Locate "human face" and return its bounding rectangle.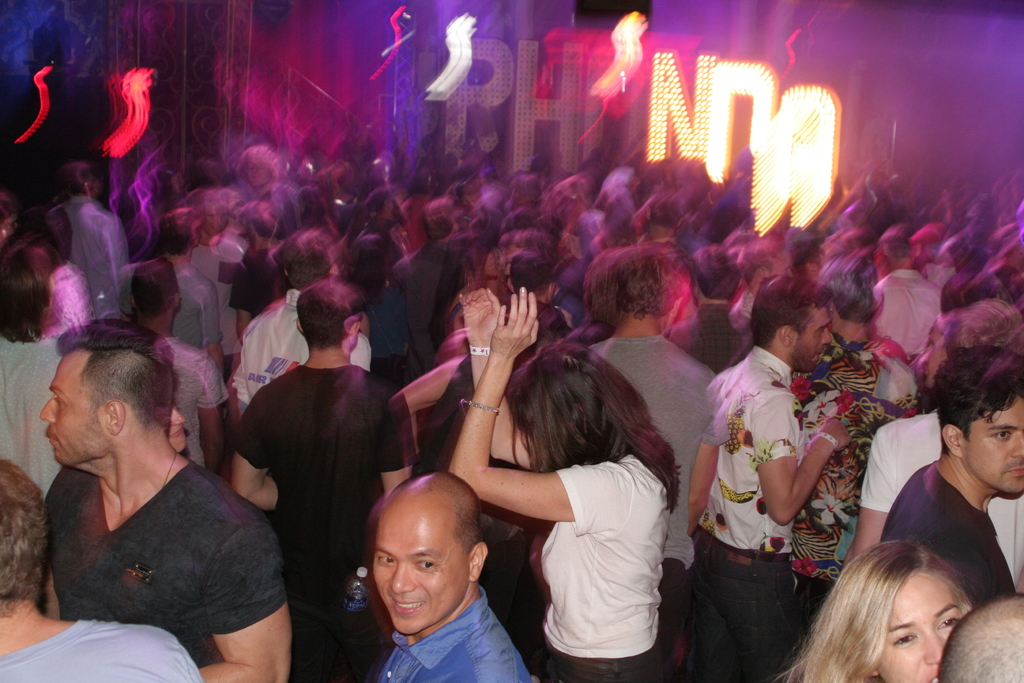
{"x1": 792, "y1": 306, "x2": 831, "y2": 372}.
